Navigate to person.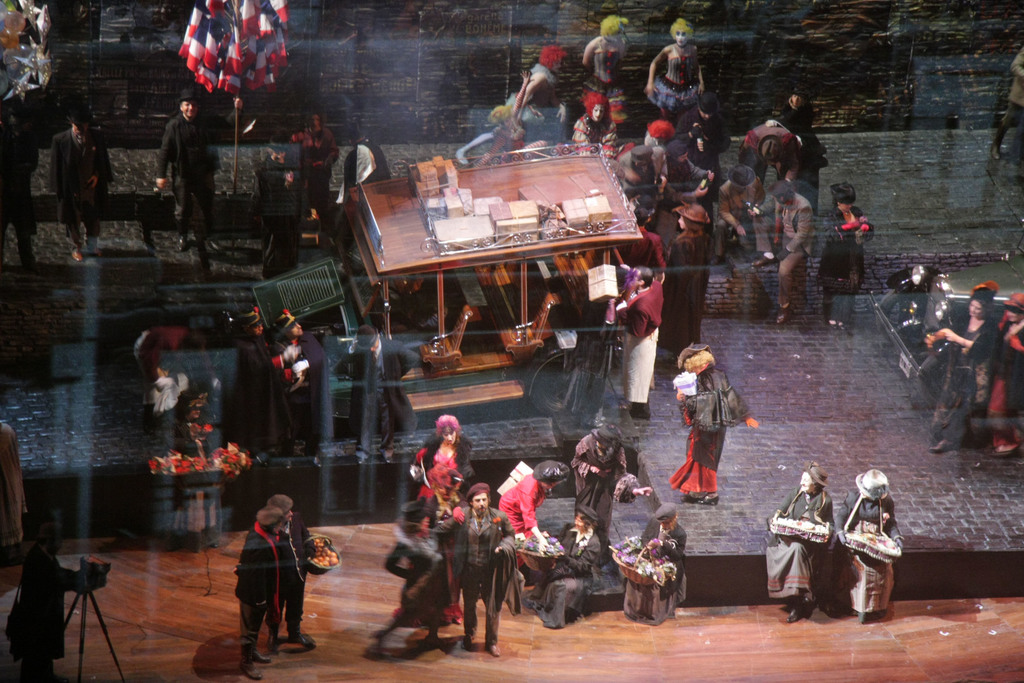
Navigation target: (495, 458, 570, 589).
